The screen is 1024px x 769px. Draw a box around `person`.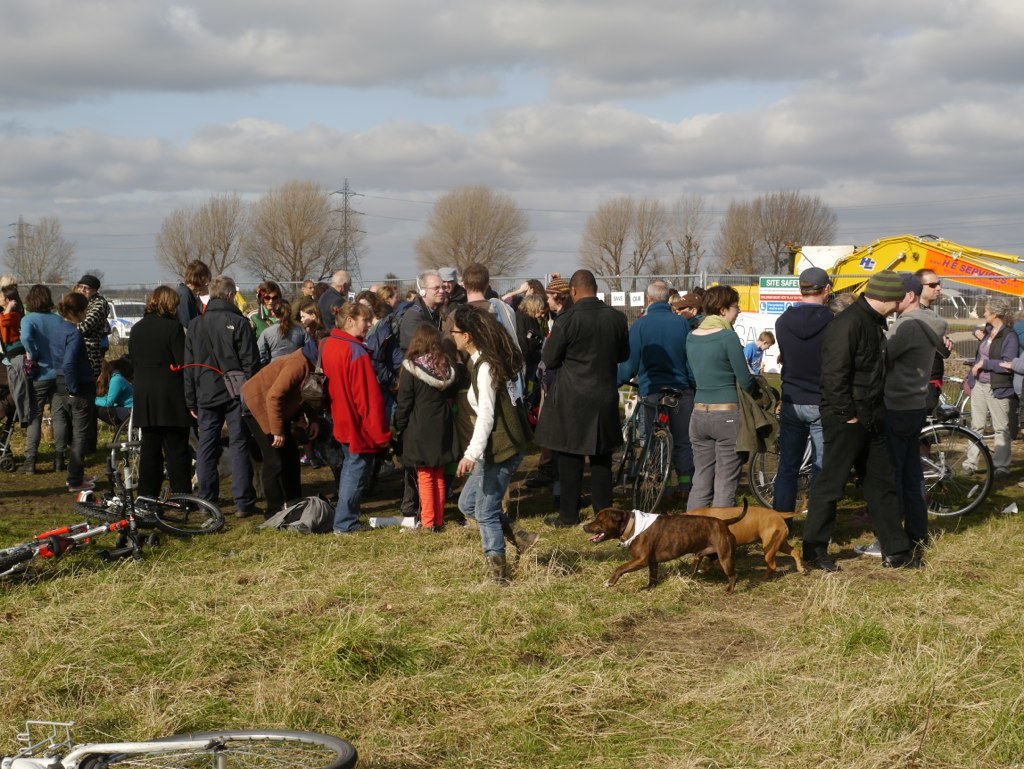
bbox(306, 290, 386, 538).
